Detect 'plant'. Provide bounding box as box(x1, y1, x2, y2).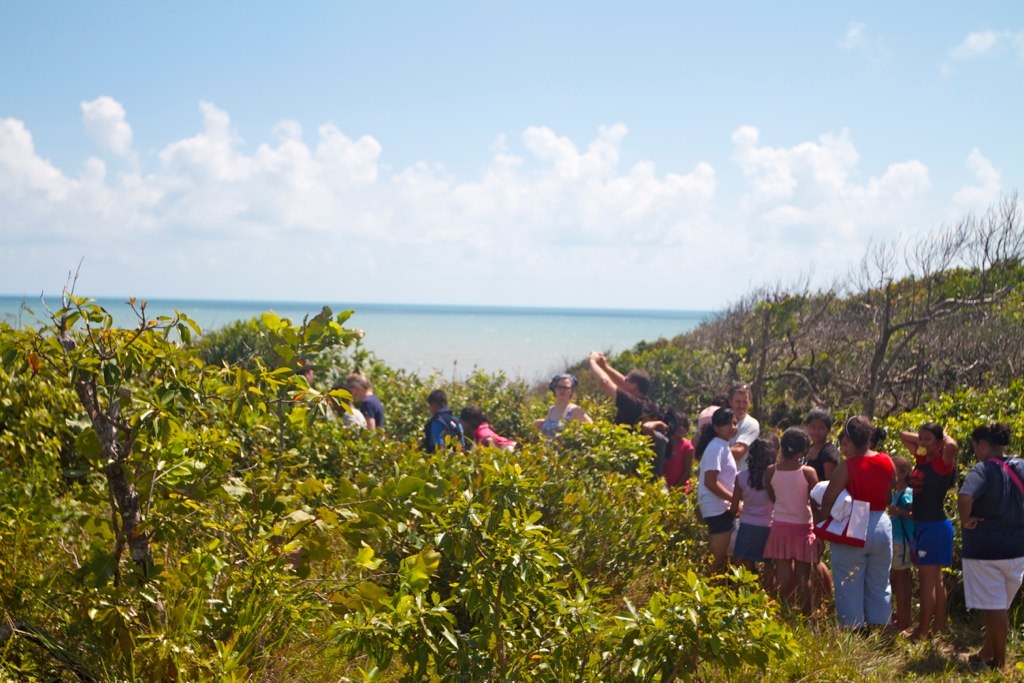
box(206, 304, 813, 682).
